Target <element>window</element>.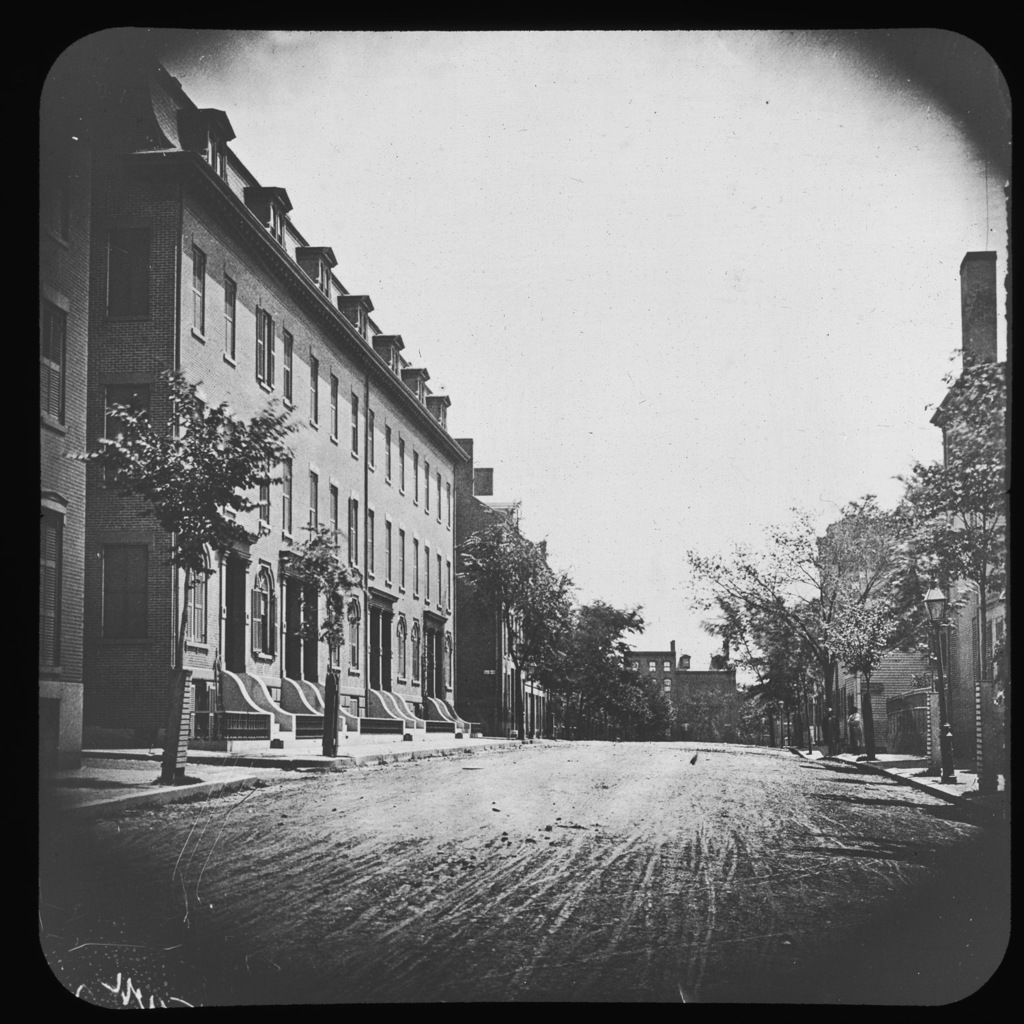
Target region: crop(409, 624, 420, 684).
